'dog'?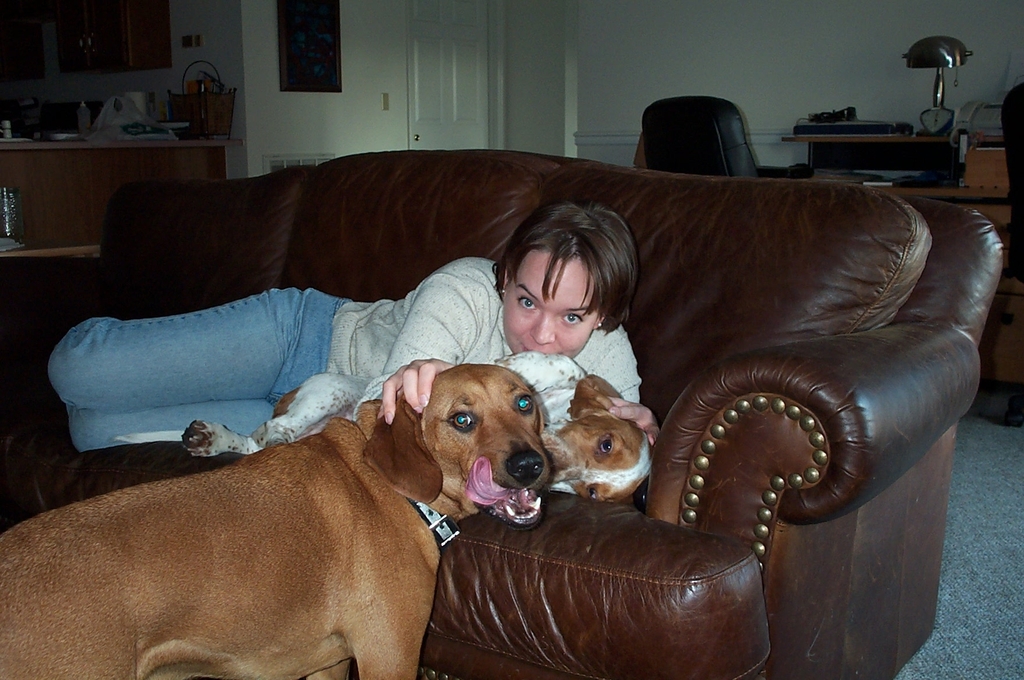
180, 351, 657, 501
